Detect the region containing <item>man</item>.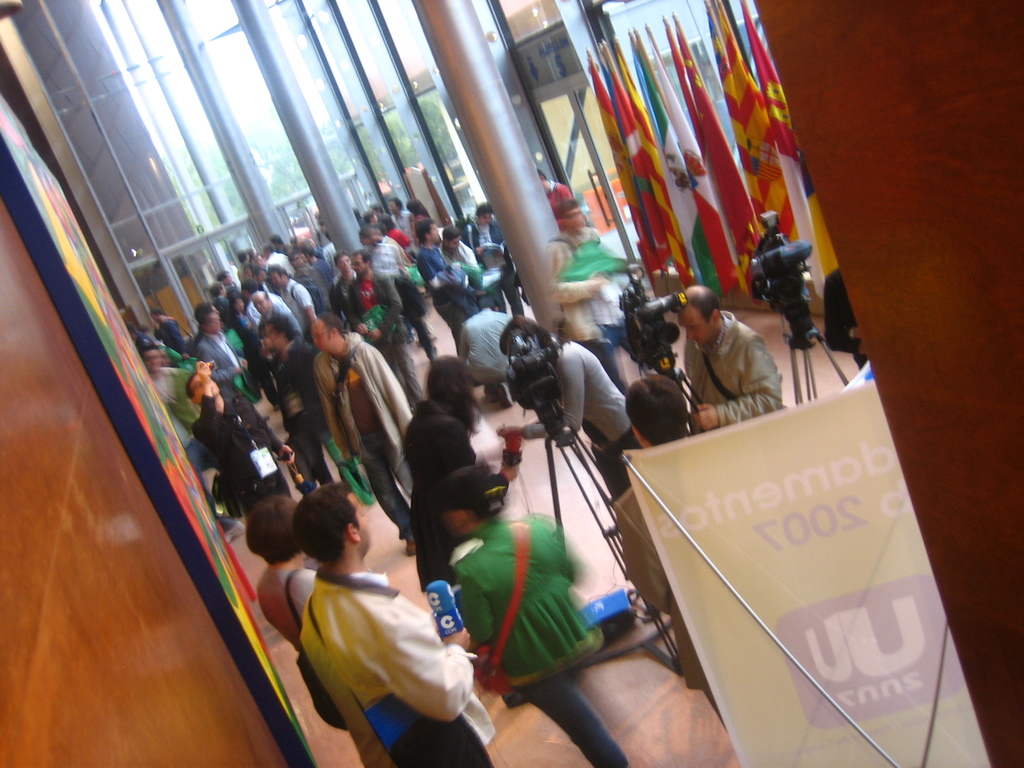
bbox=(313, 309, 408, 554).
